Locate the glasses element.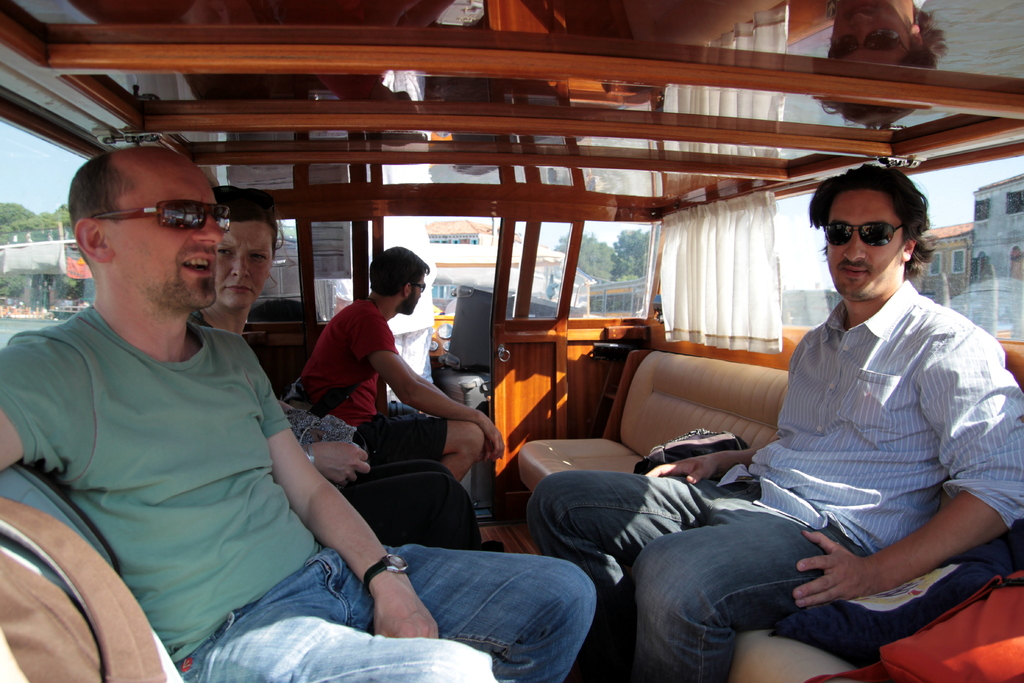
Element bbox: [left=410, top=282, right=428, bottom=294].
